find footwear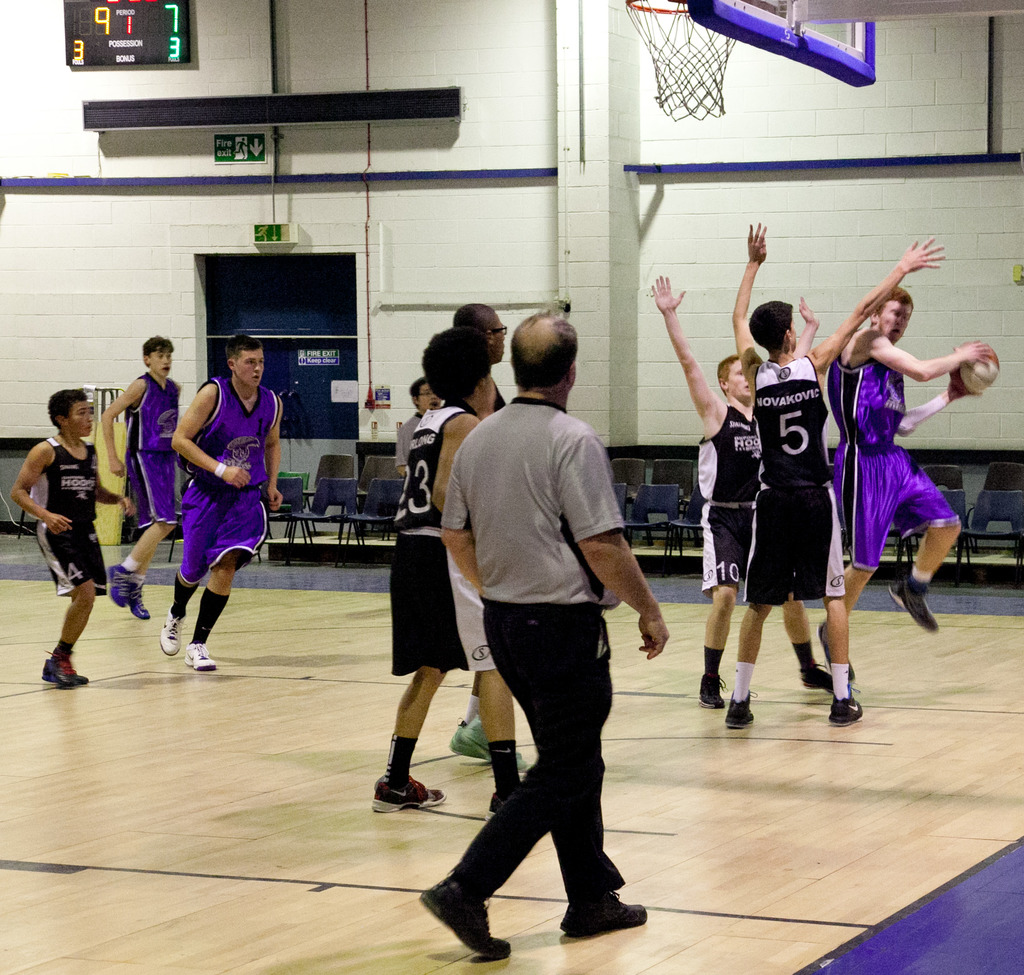
414/867/509/951
